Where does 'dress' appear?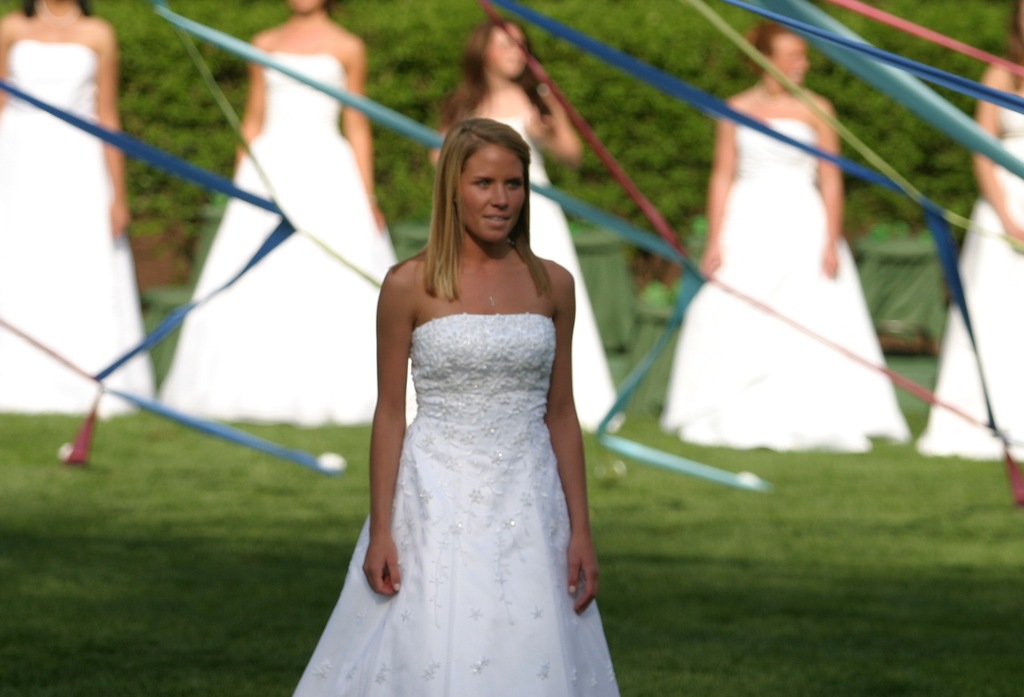
Appears at pyautogui.locateOnScreen(0, 39, 157, 417).
